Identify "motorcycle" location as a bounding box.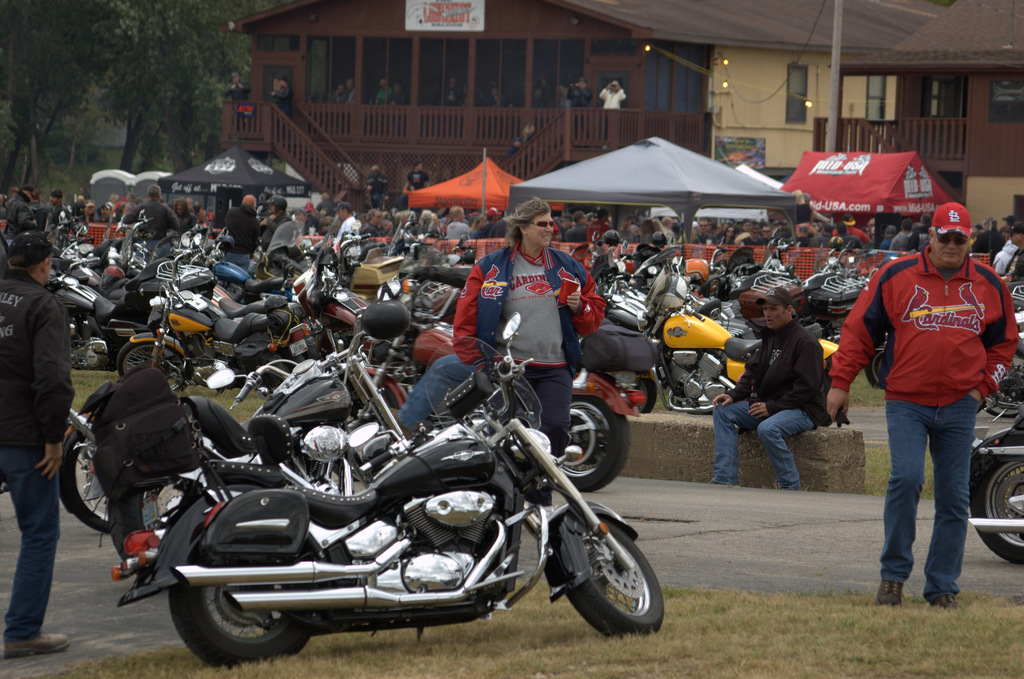
[left=198, top=228, right=294, bottom=292].
